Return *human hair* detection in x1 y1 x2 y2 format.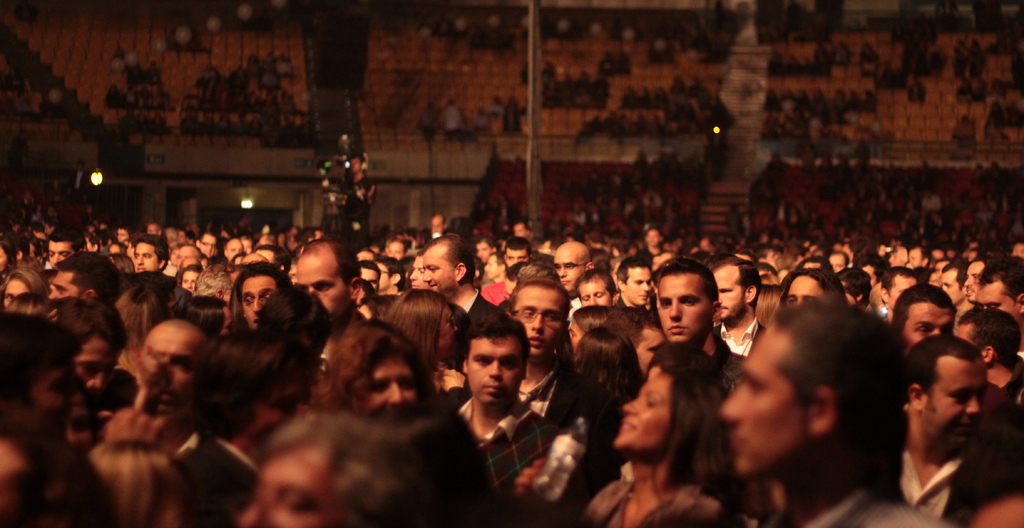
56 252 122 307.
